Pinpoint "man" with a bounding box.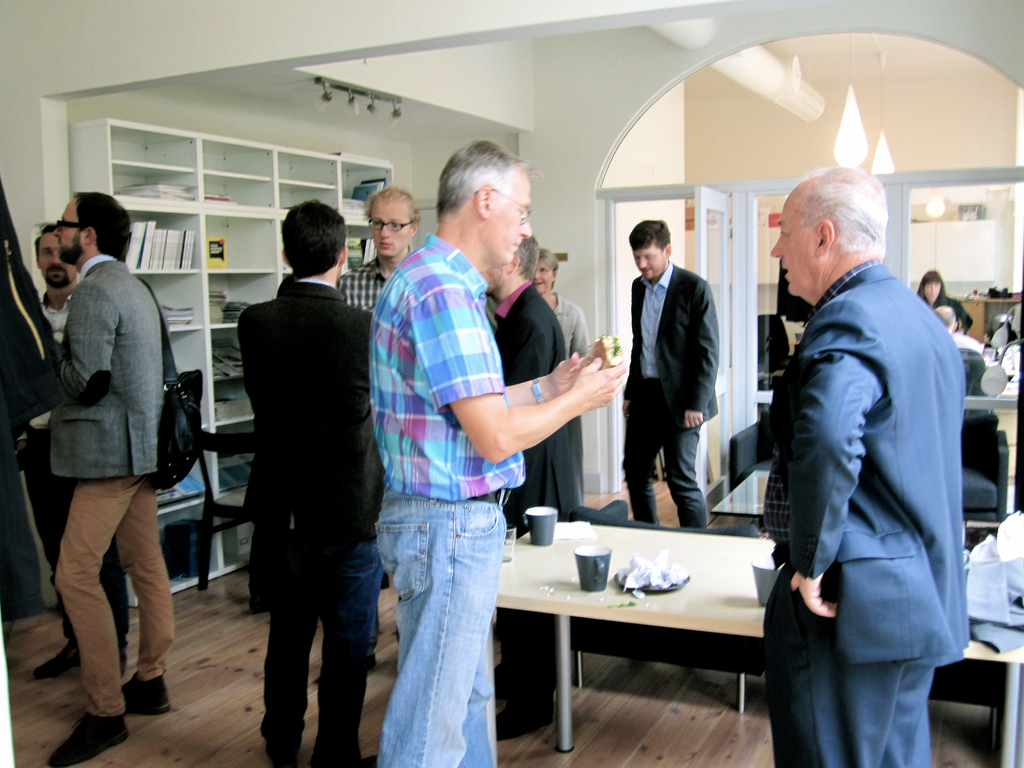
x1=9, y1=219, x2=132, y2=685.
